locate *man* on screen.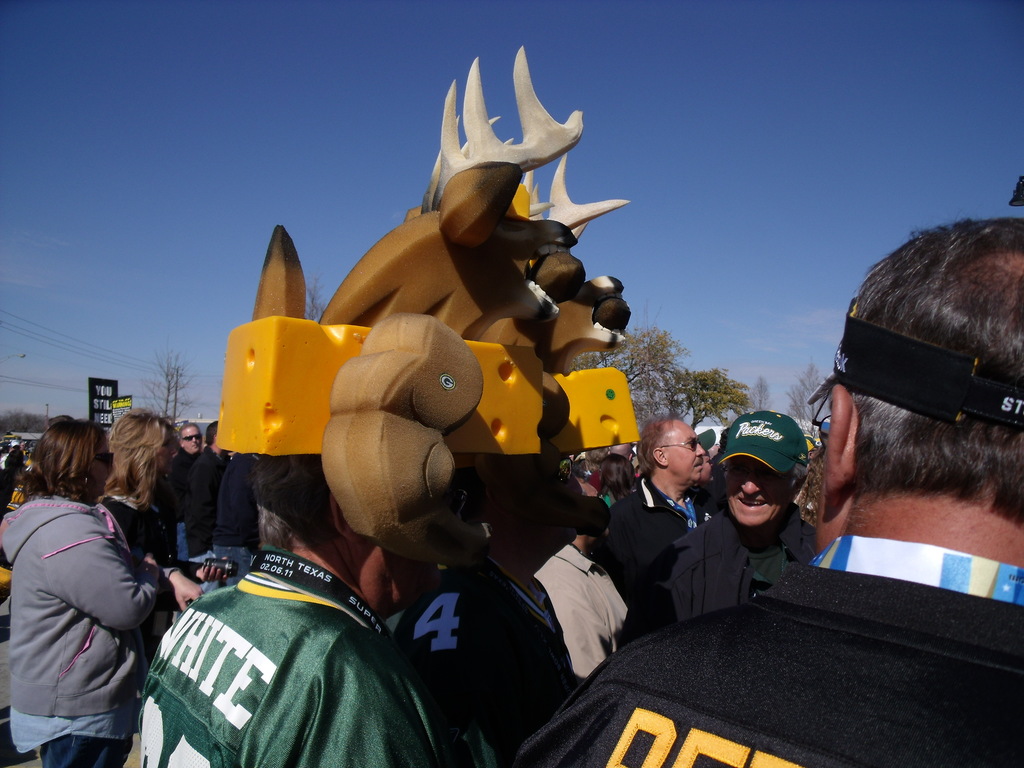
On screen at [212,446,273,598].
